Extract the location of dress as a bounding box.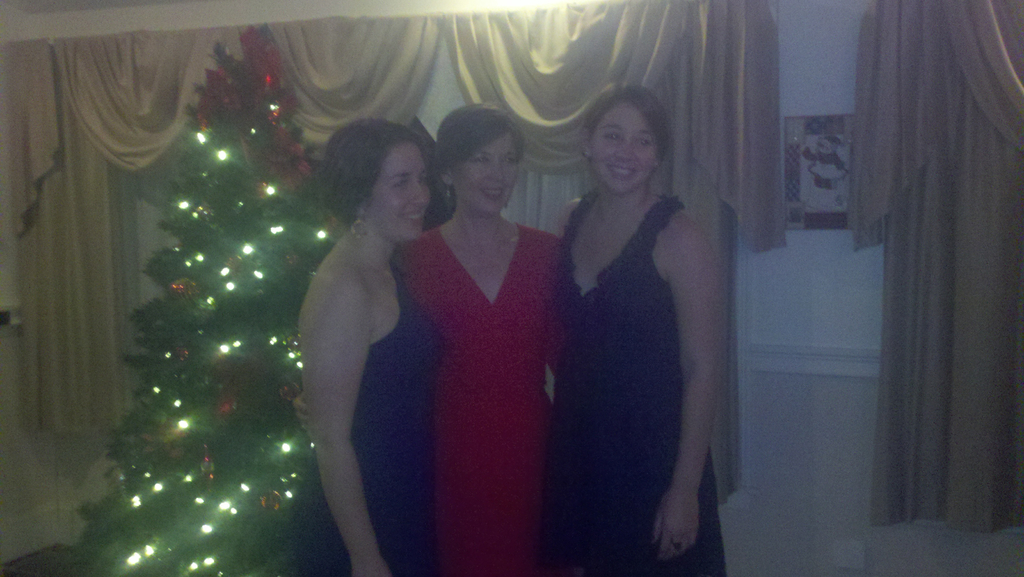
299:300:436:576.
